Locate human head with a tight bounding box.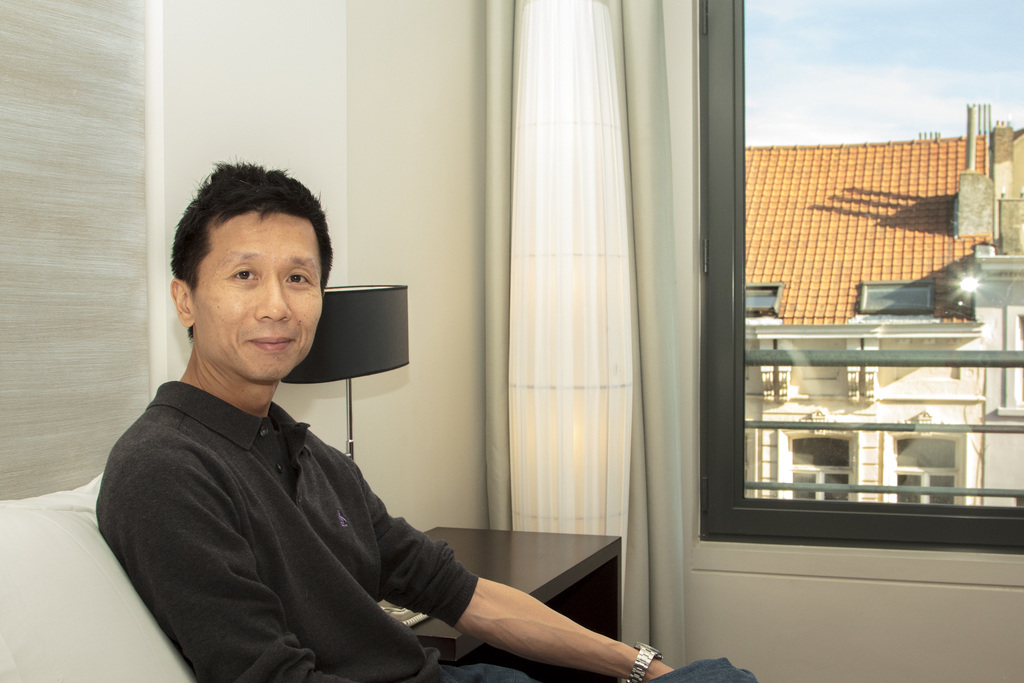
box(164, 165, 330, 385).
